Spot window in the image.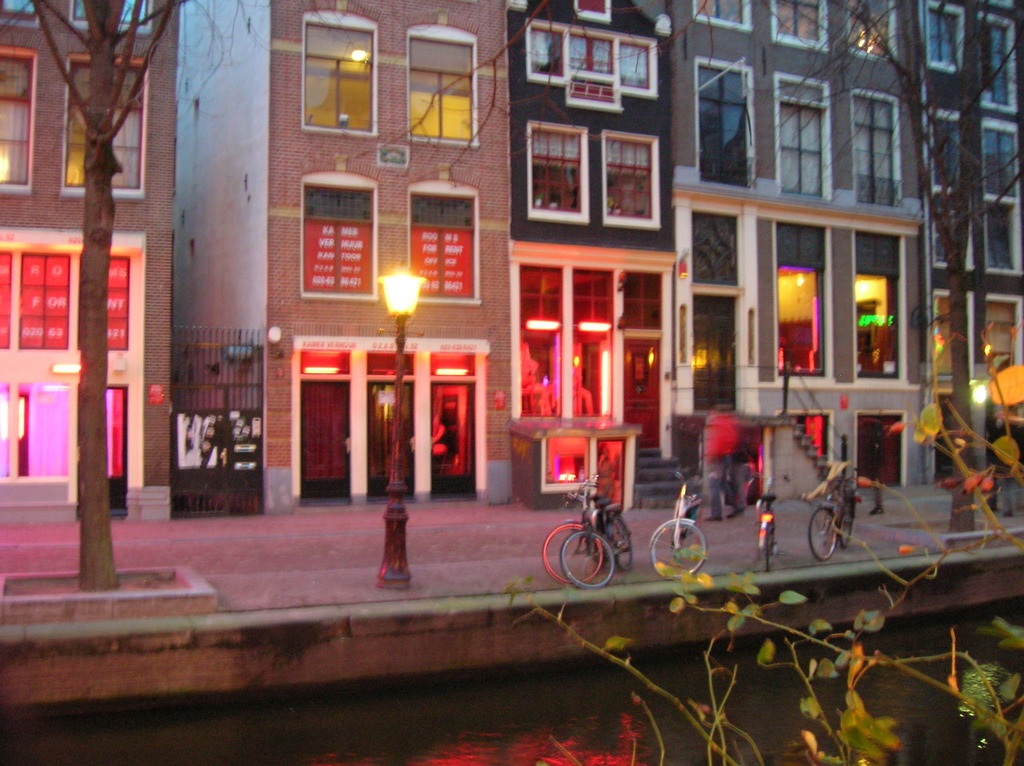
window found at pyautogui.locateOnScreen(0, 47, 35, 196).
